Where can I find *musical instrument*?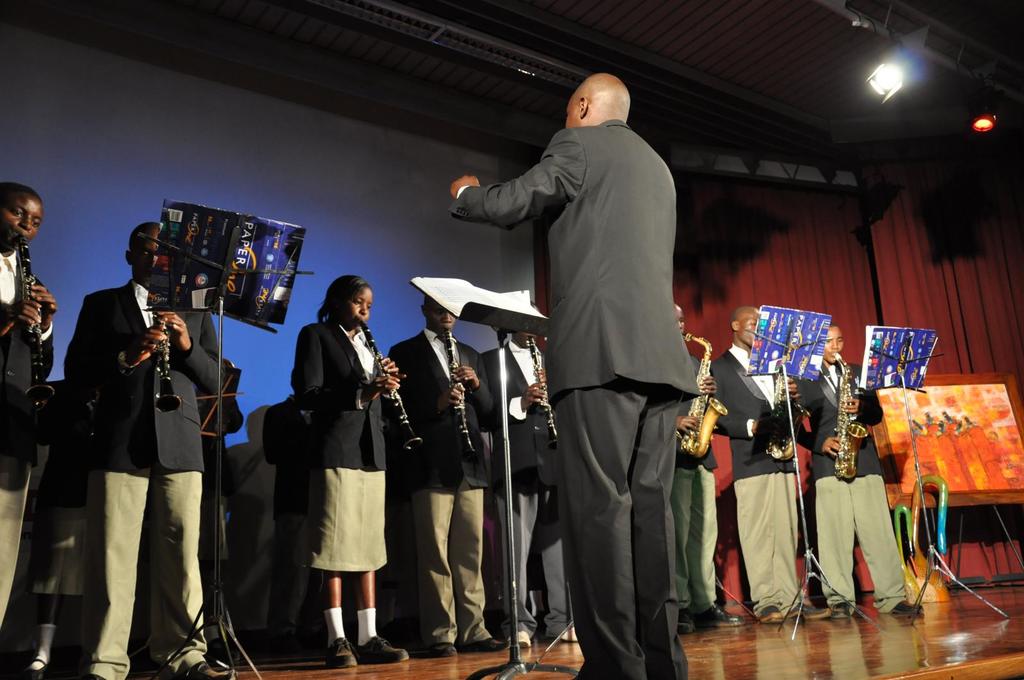
You can find it at (13,235,54,413).
